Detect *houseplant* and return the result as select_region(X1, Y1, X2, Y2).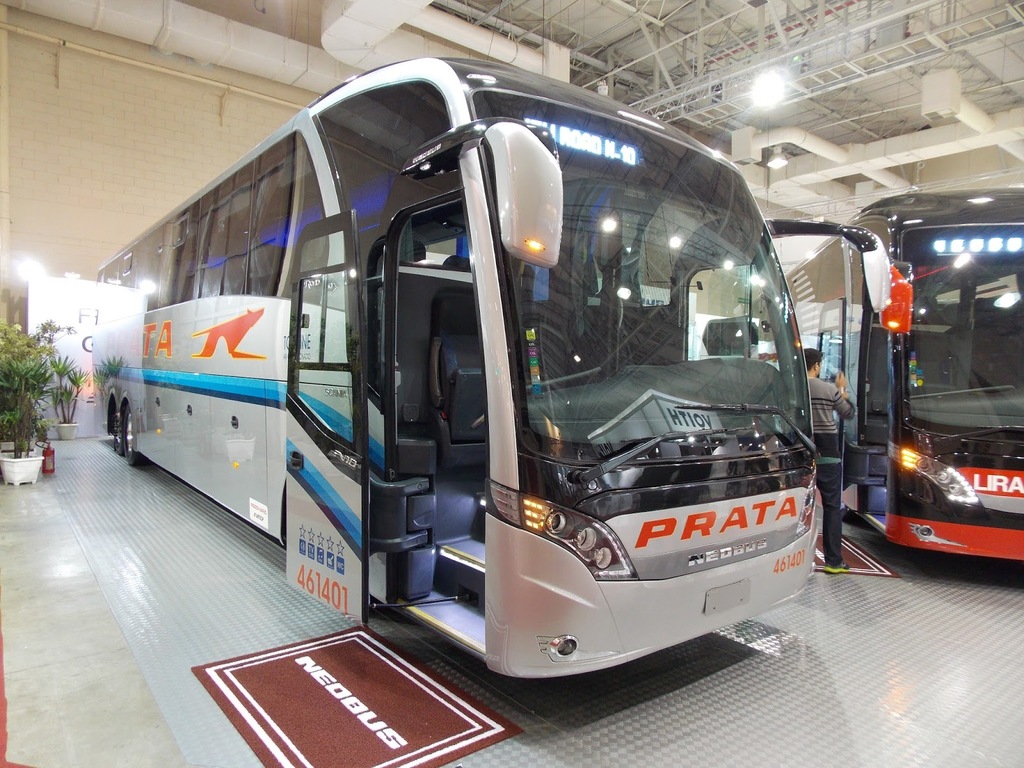
select_region(47, 351, 92, 441).
